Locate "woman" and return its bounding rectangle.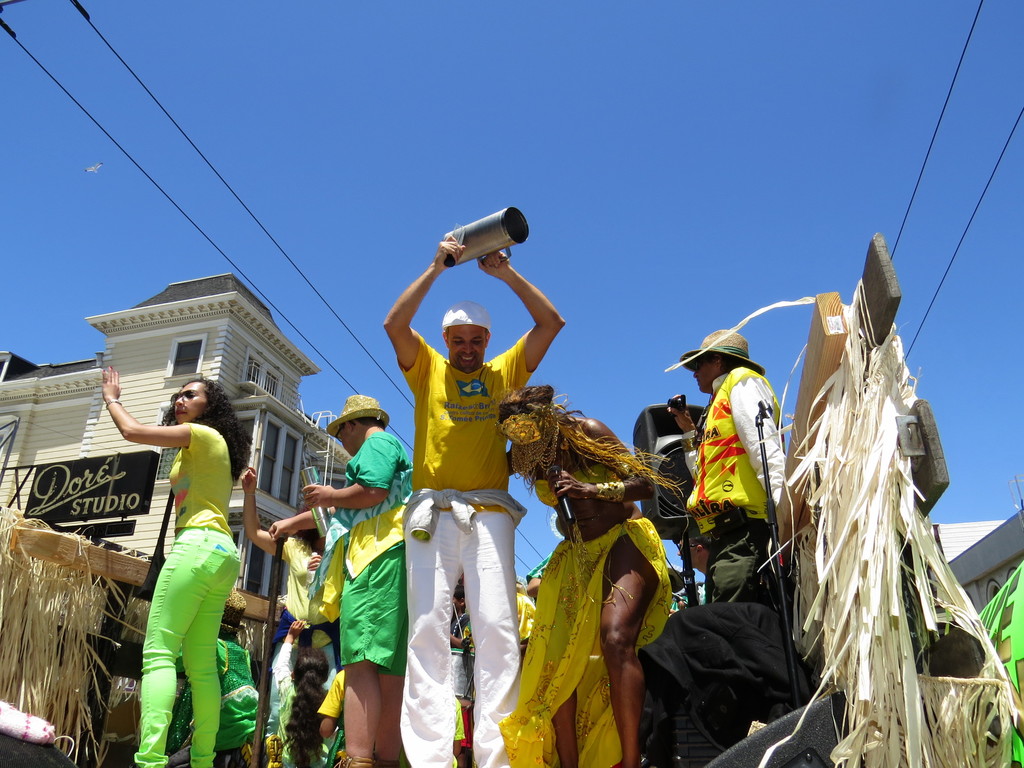
[266, 616, 333, 767].
